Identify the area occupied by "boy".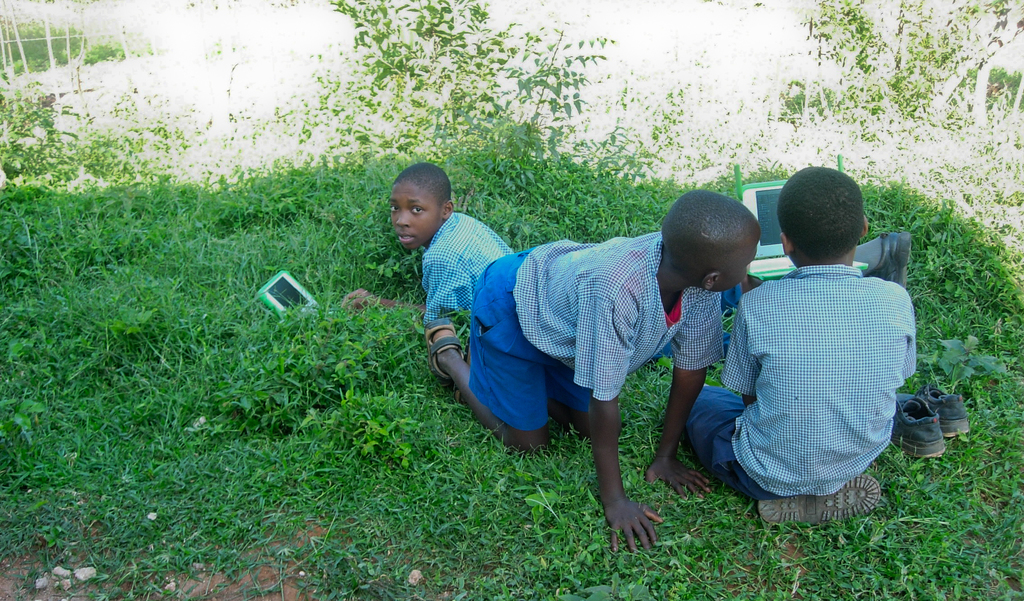
Area: bbox=(682, 165, 917, 525).
